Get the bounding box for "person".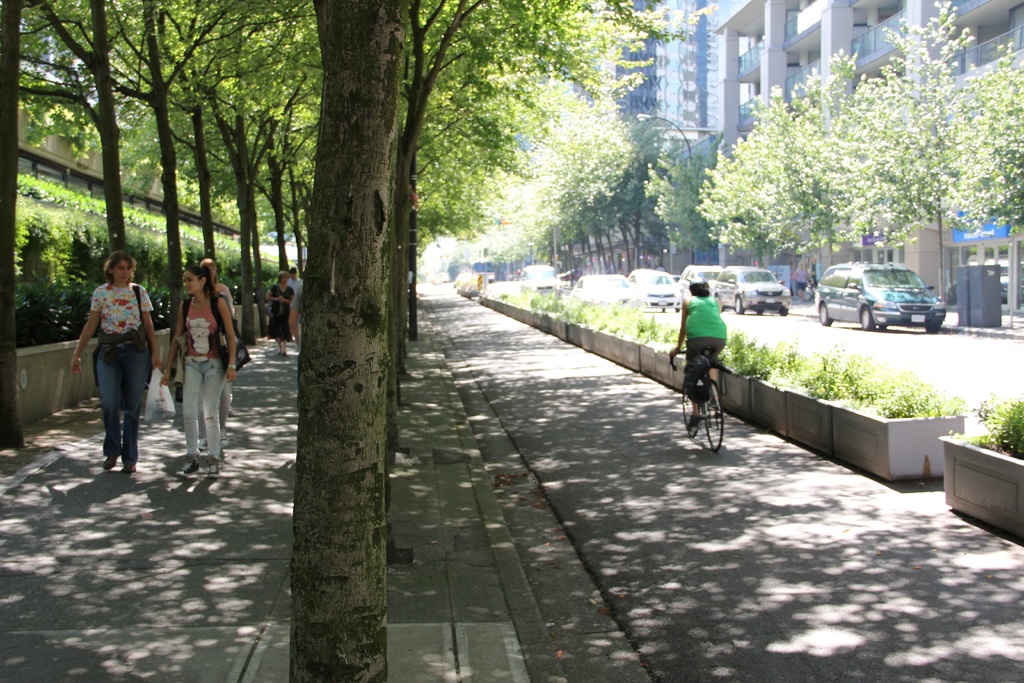
72 250 161 471.
